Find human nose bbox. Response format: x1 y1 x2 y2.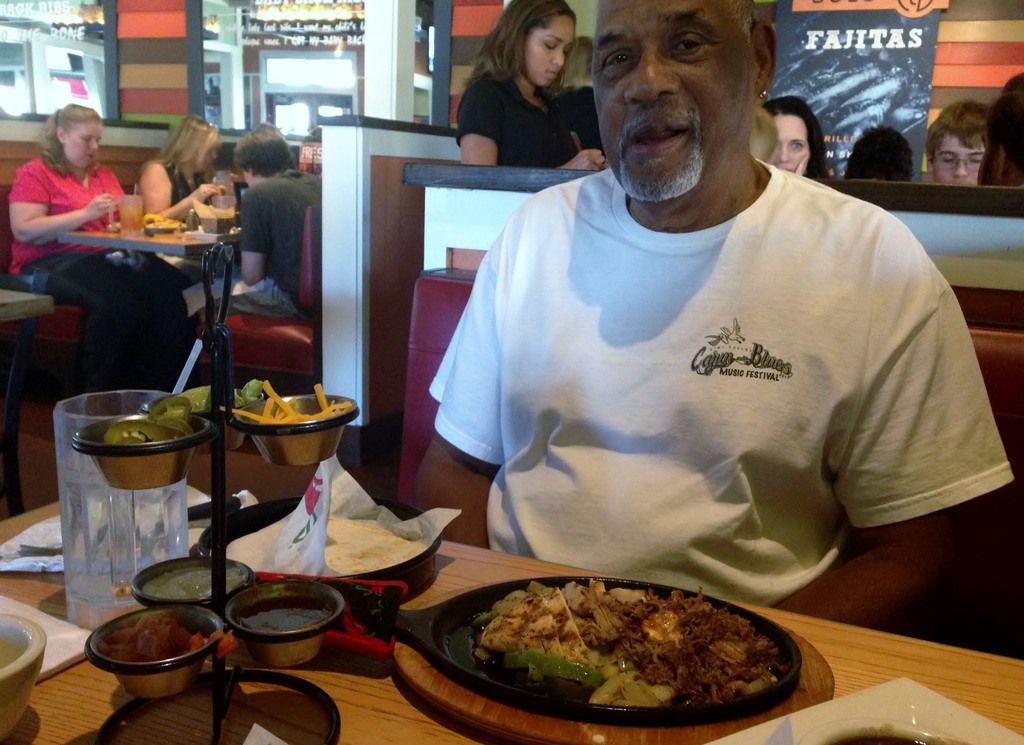
780 143 789 163.
